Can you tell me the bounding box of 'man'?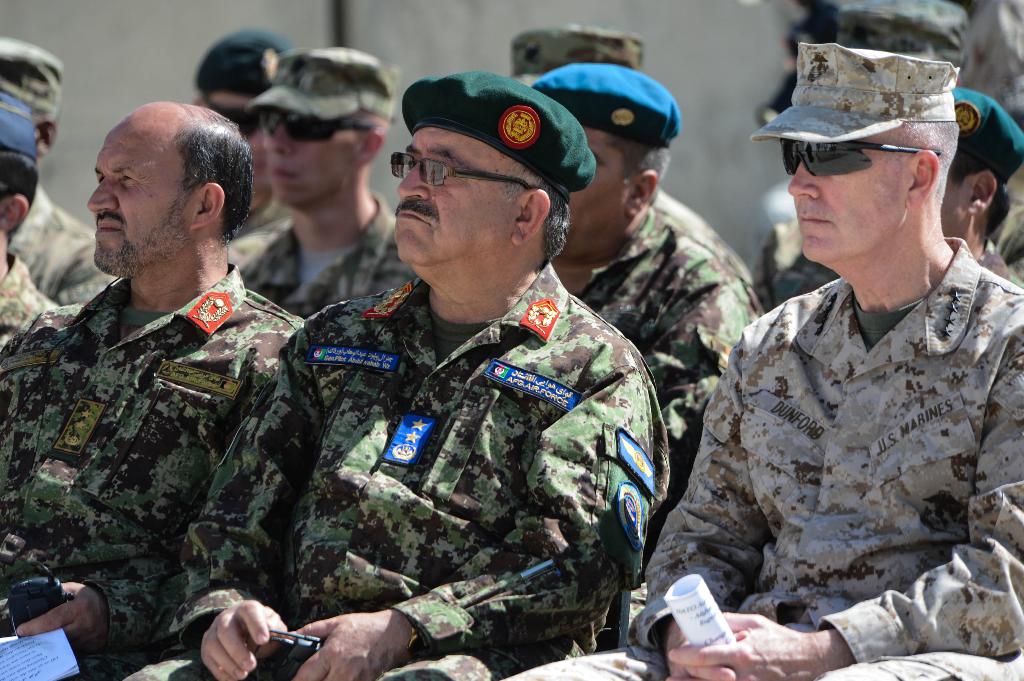
[x1=500, y1=24, x2=645, y2=86].
